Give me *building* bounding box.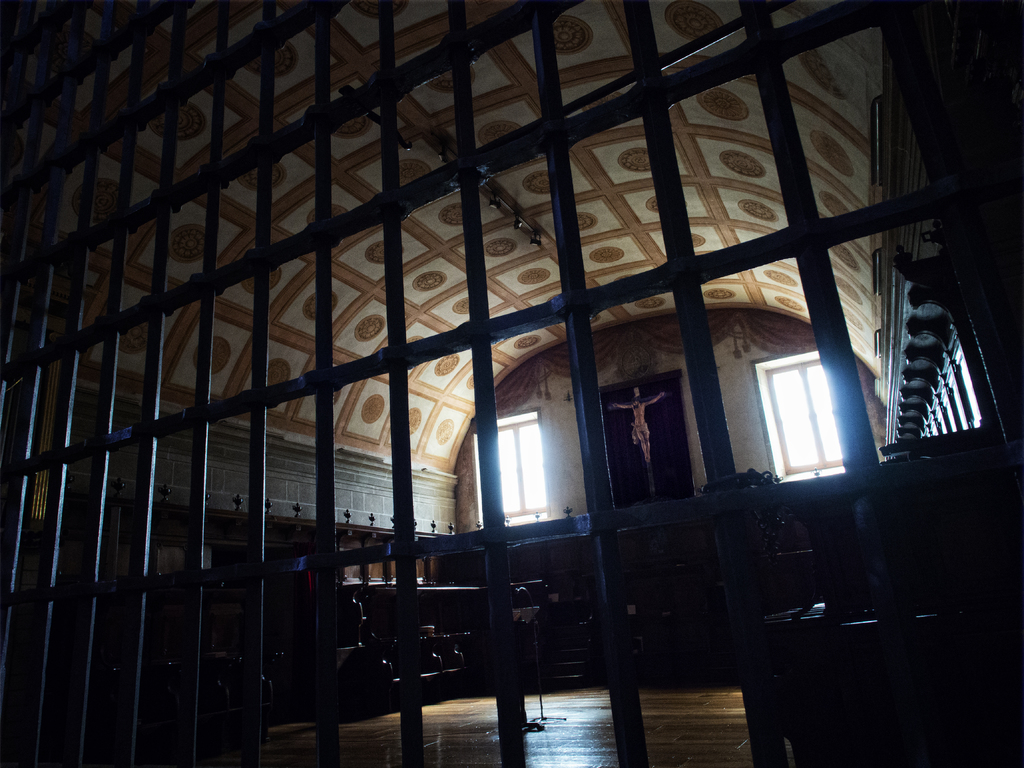
0,0,1023,767.
